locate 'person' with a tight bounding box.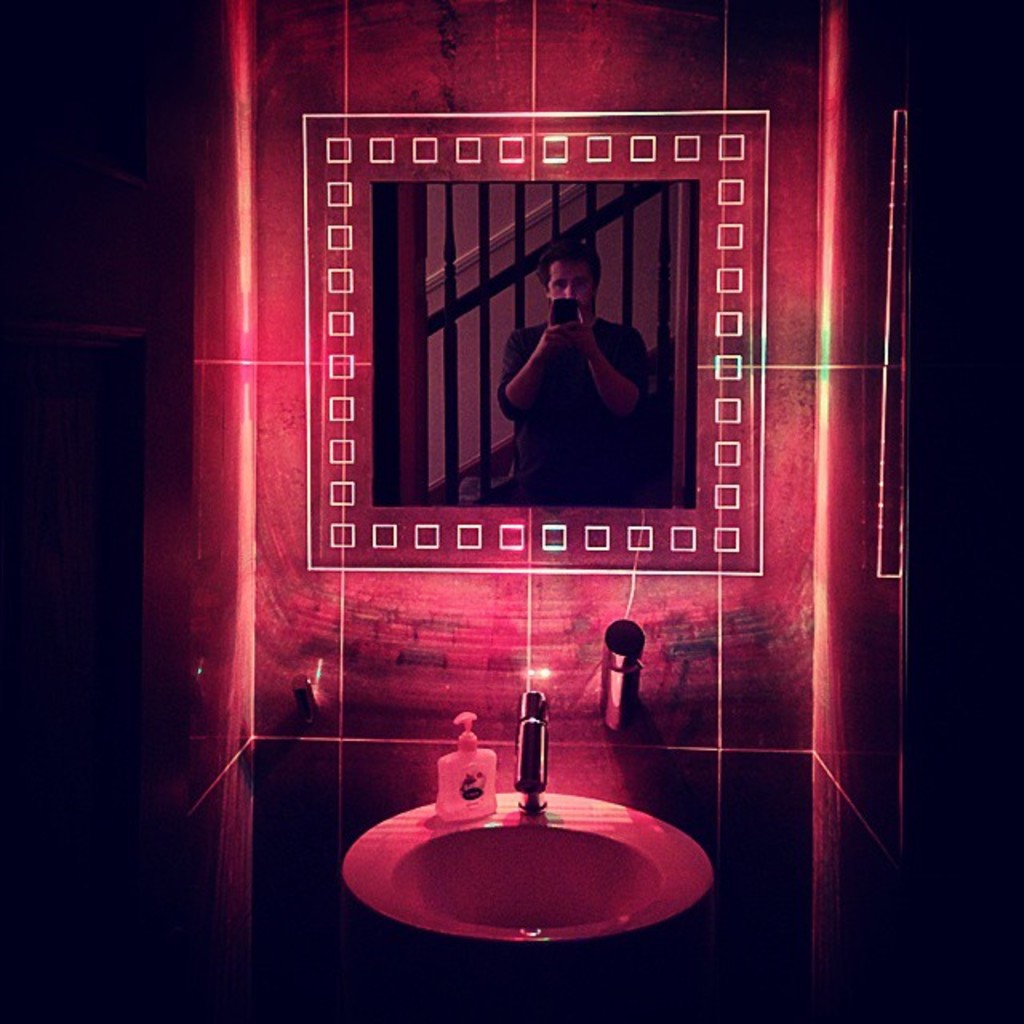
{"x1": 466, "y1": 226, "x2": 682, "y2": 558}.
